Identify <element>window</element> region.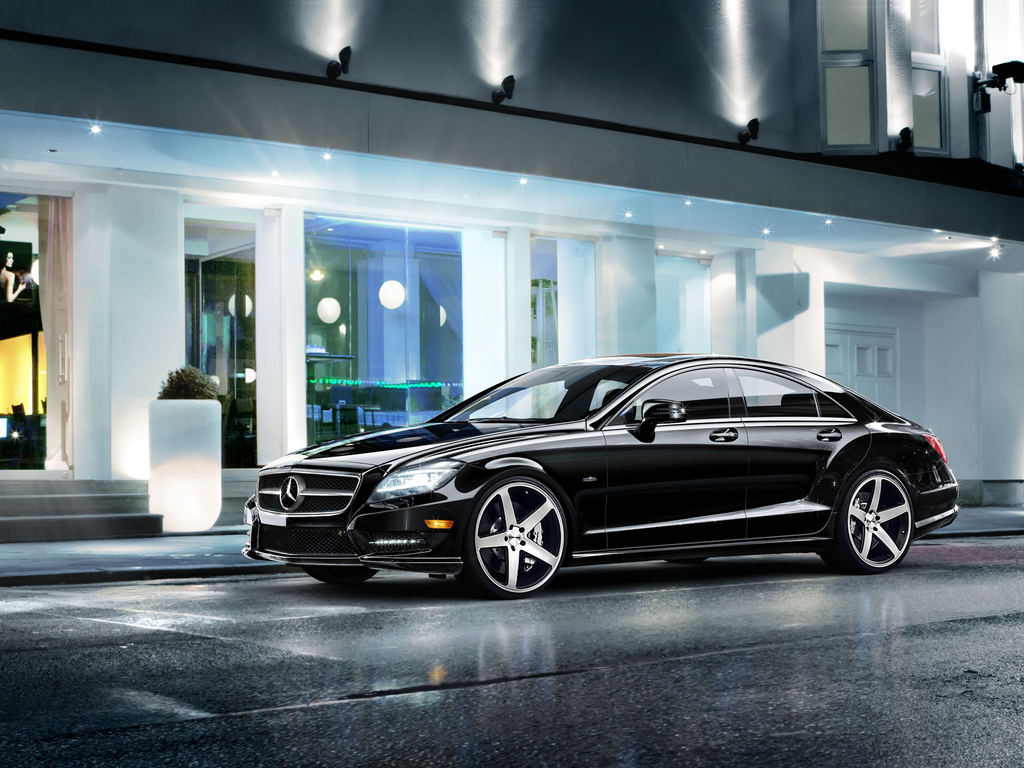
Region: (797, 0, 948, 156).
